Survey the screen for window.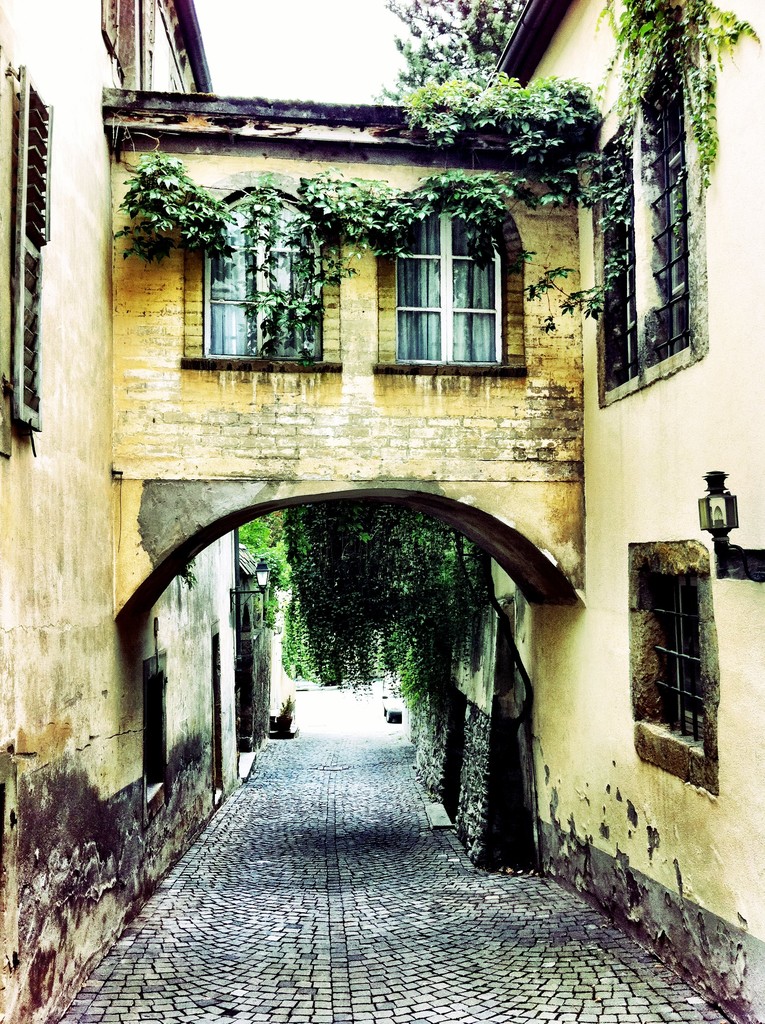
Survey found: 383/188/511/369.
